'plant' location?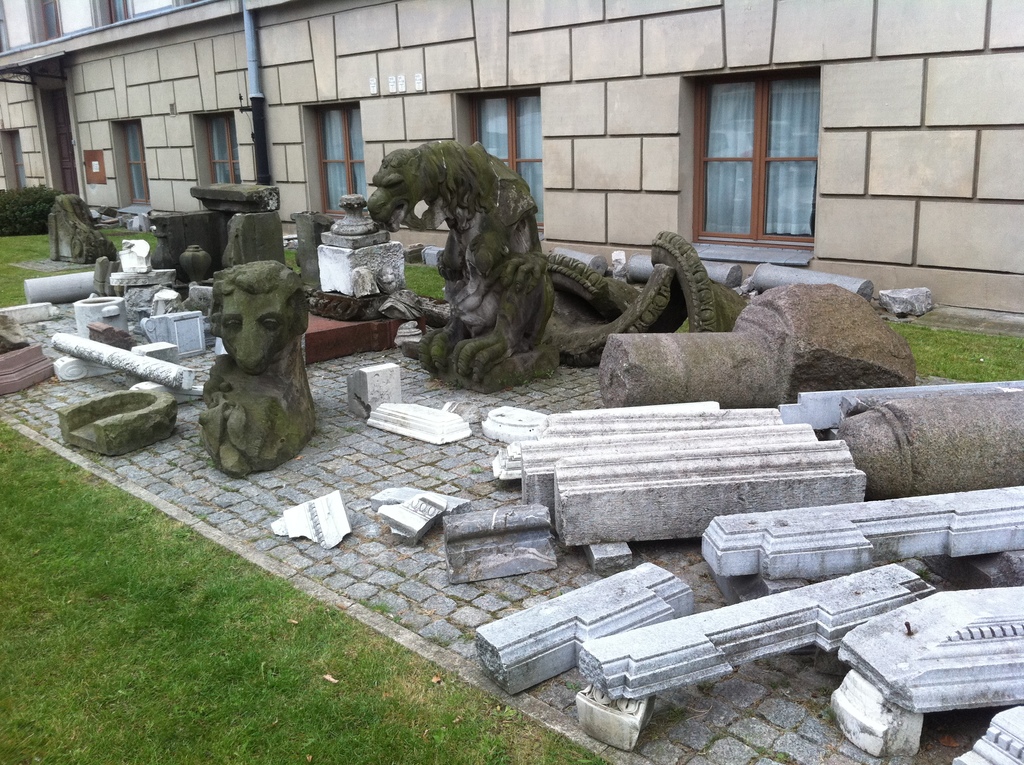
l=547, t=587, r=565, b=604
